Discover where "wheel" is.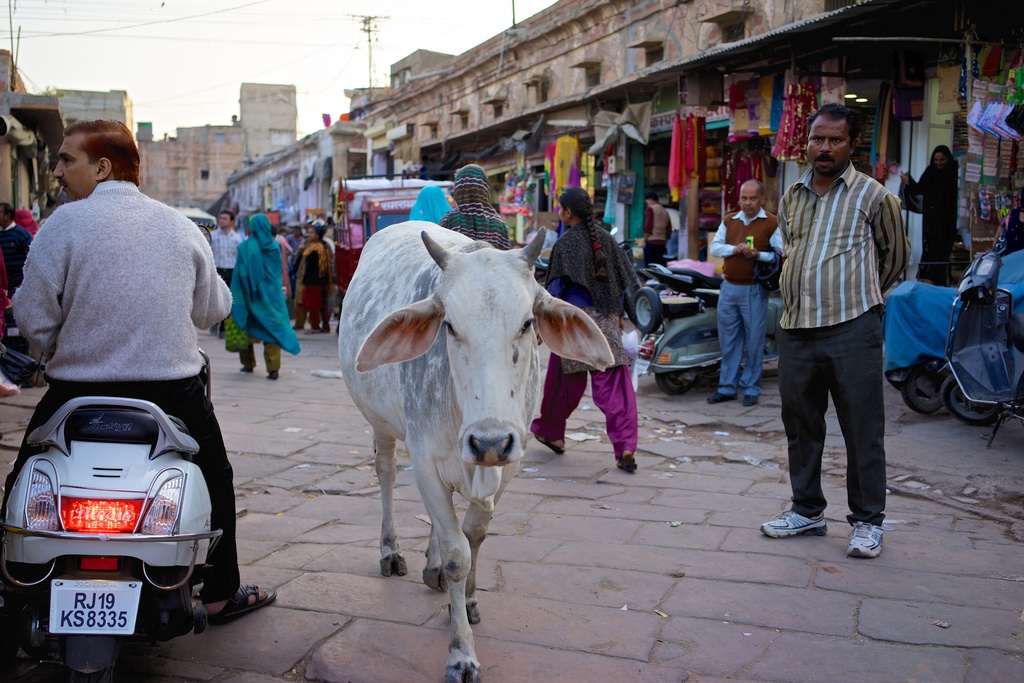
Discovered at x1=948, y1=380, x2=1005, y2=430.
